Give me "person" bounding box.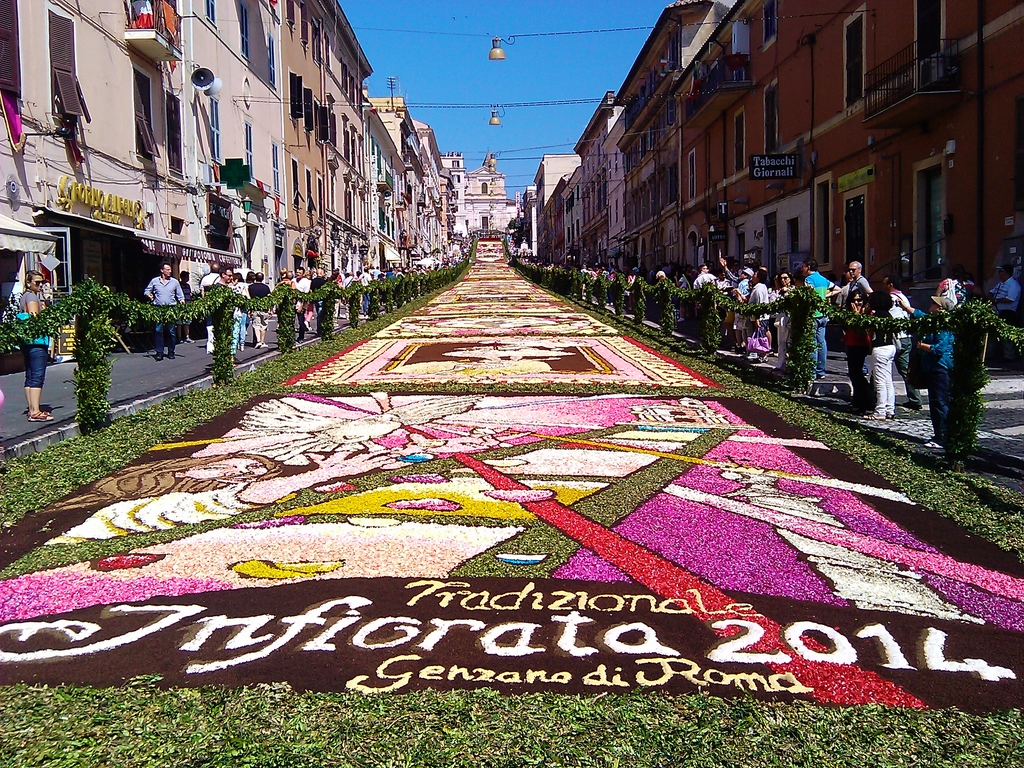
{"x1": 849, "y1": 261, "x2": 874, "y2": 375}.
